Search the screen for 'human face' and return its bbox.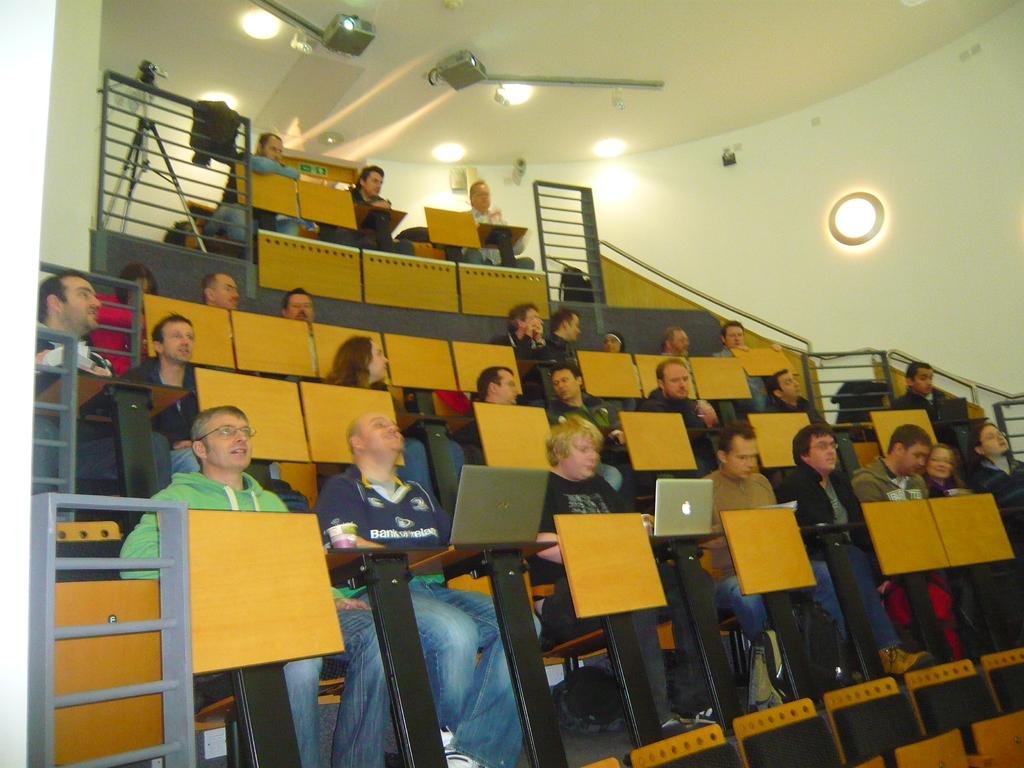
Found: detection(571, 431, 600, 472).
